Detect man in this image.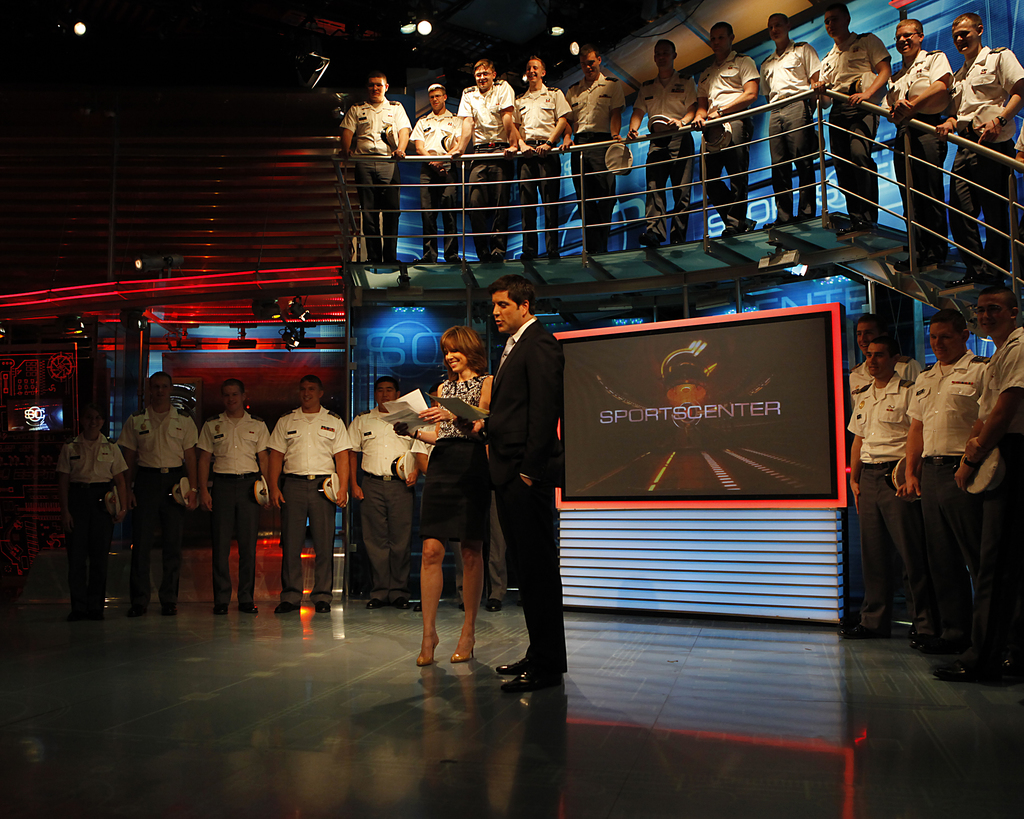
Detection: box=[351, 371, 418, 609].
